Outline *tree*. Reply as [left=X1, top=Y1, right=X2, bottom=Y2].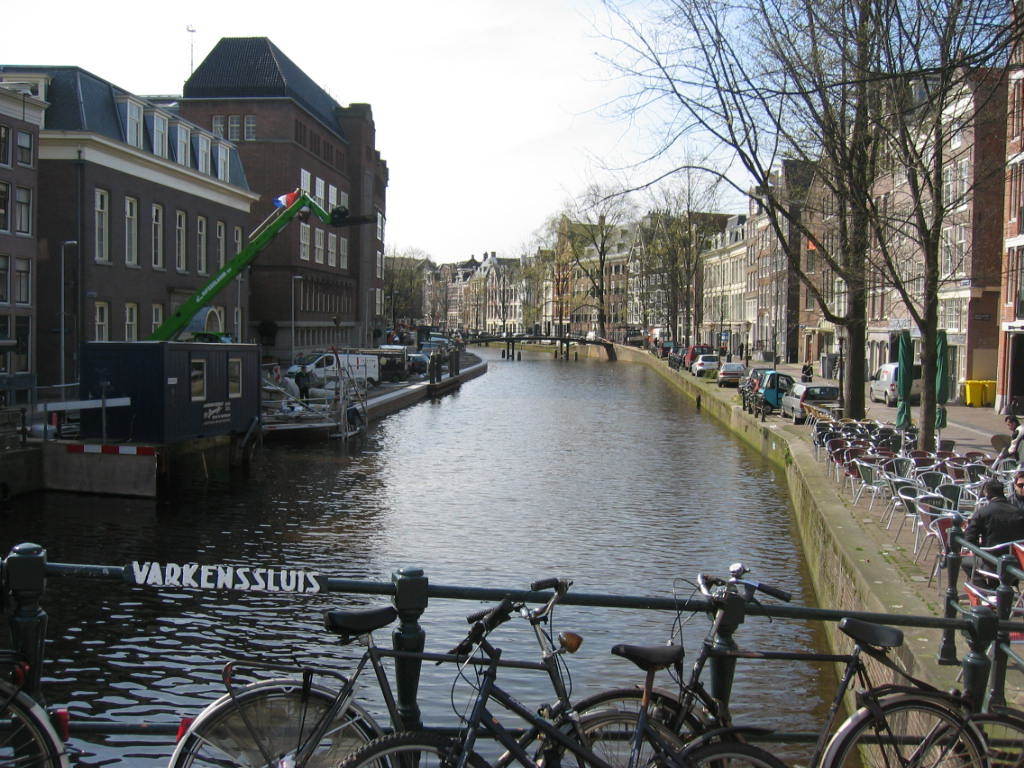
[left=612, top=0, right=1023, bottom=65].
